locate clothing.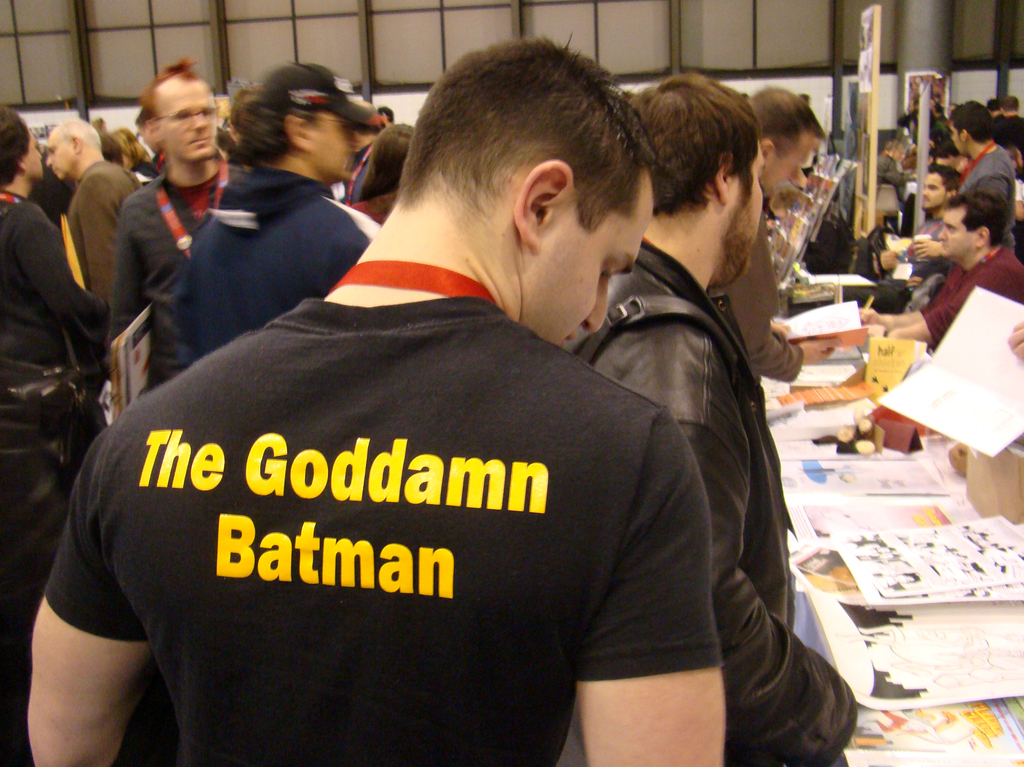
Bounding box: [914,240,1023,347].
